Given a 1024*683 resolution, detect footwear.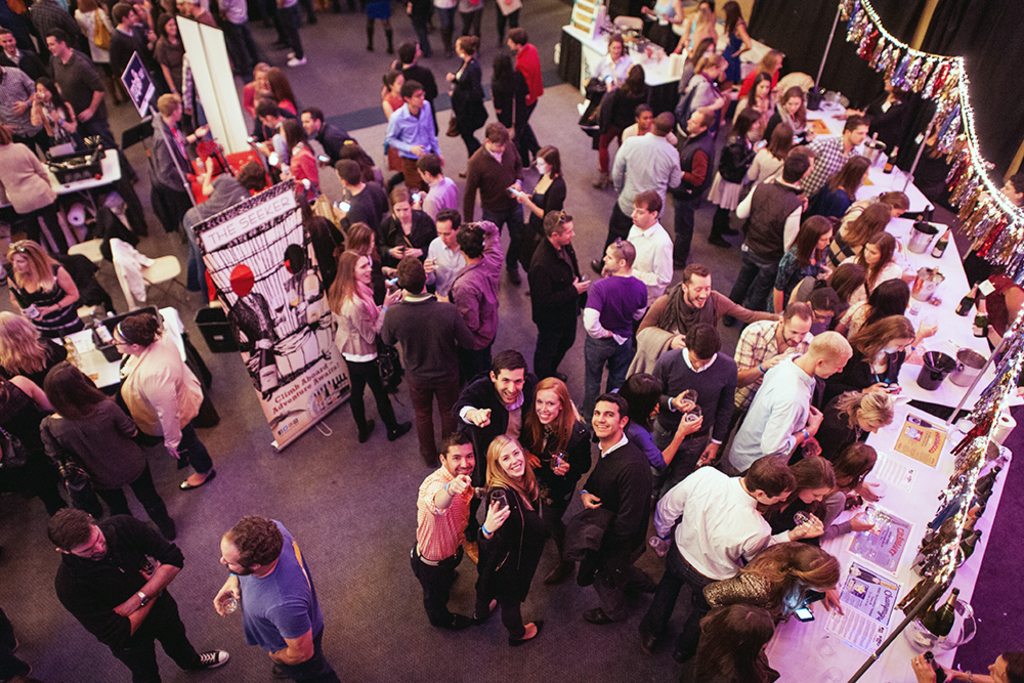
x1=512, y1=620, x2=543, y2=648.
